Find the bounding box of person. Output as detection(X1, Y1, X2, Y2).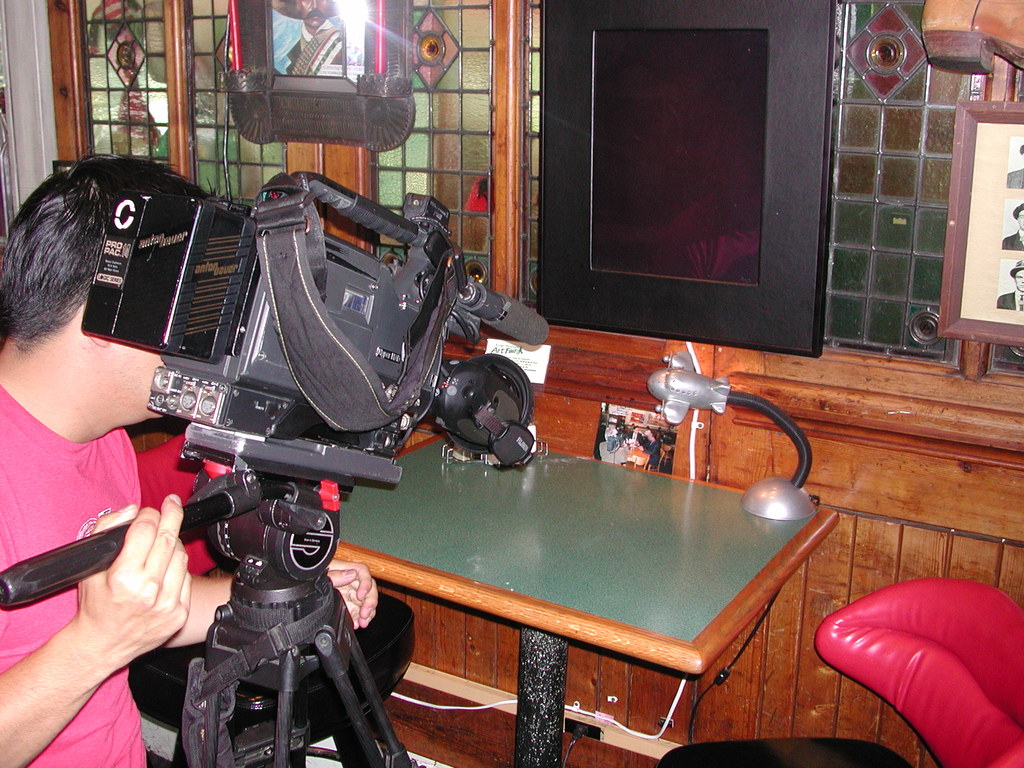
detection(0, 152, 379, 766).
